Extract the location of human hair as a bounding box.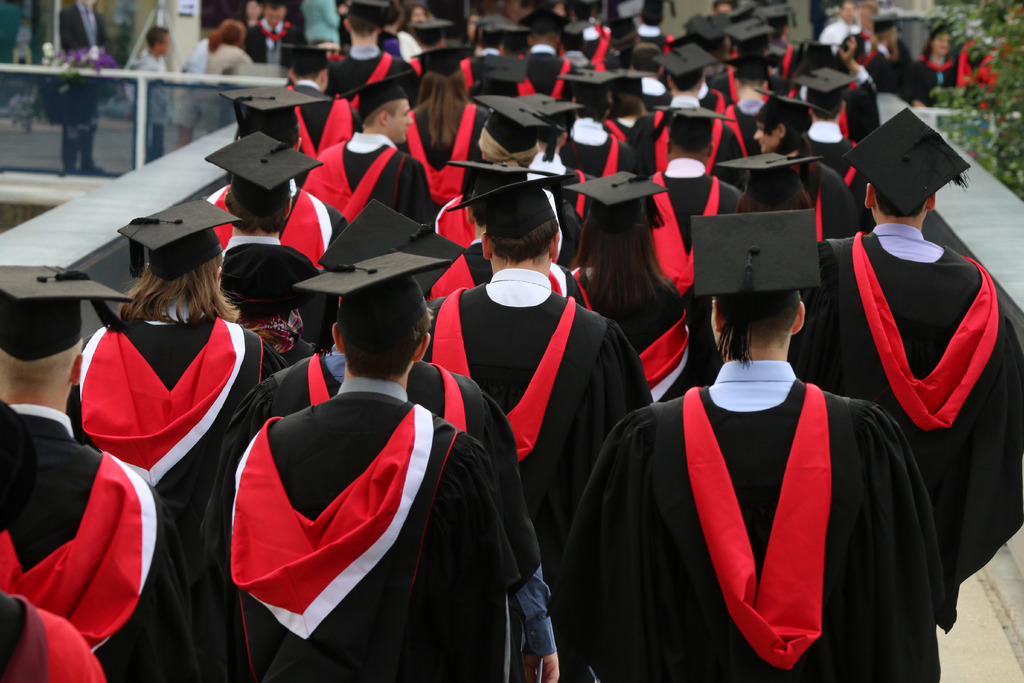
l=576, t=104, r=607, b=122.
